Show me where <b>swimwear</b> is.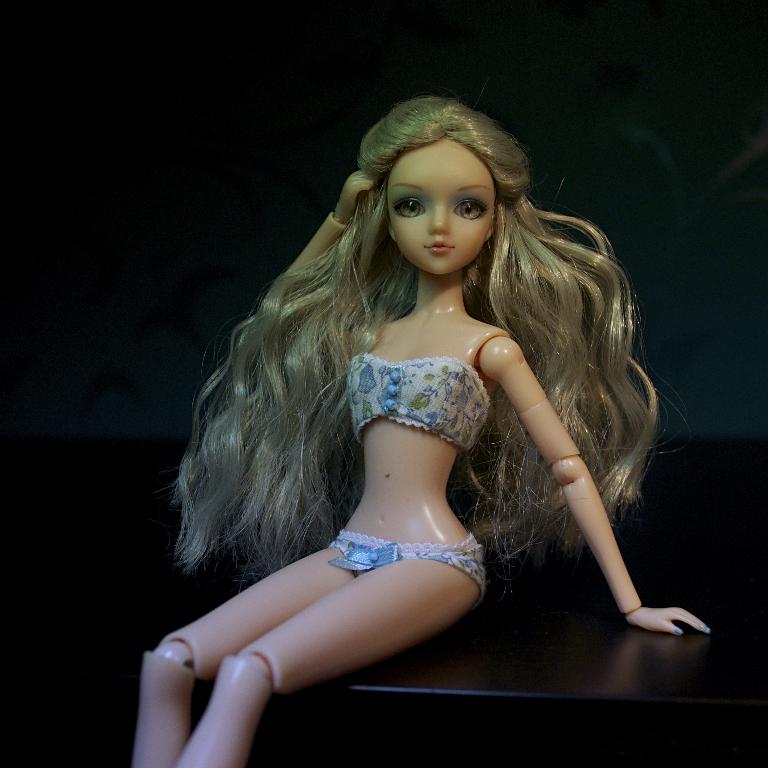
<b>swimwear</b> is at region(329, 534, 489, 610).
